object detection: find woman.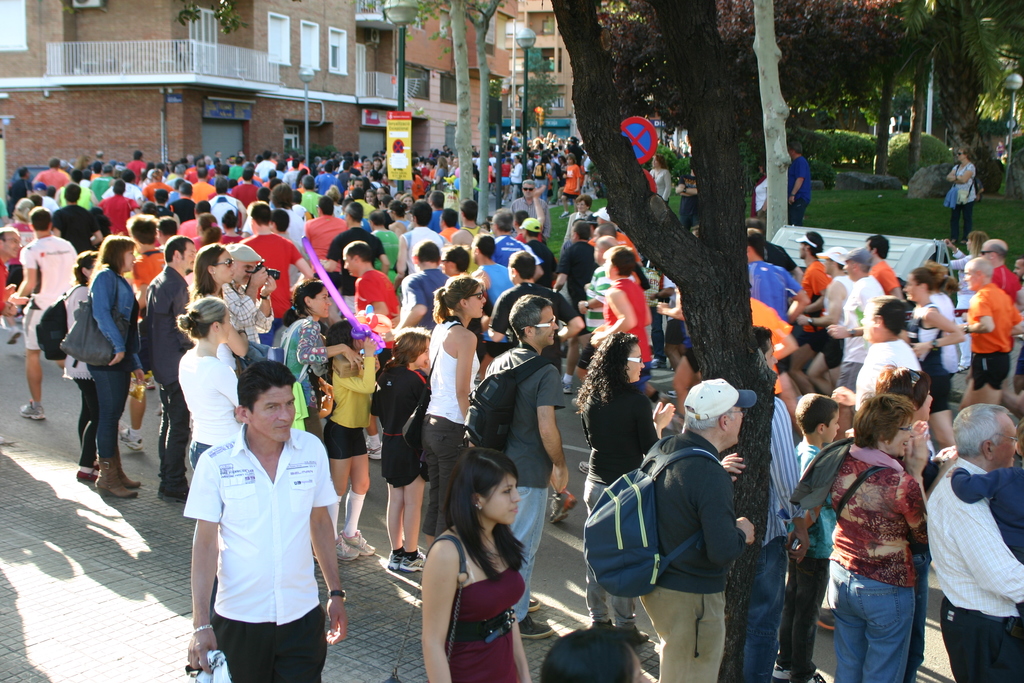
crop(570, 328, 671, 645).
